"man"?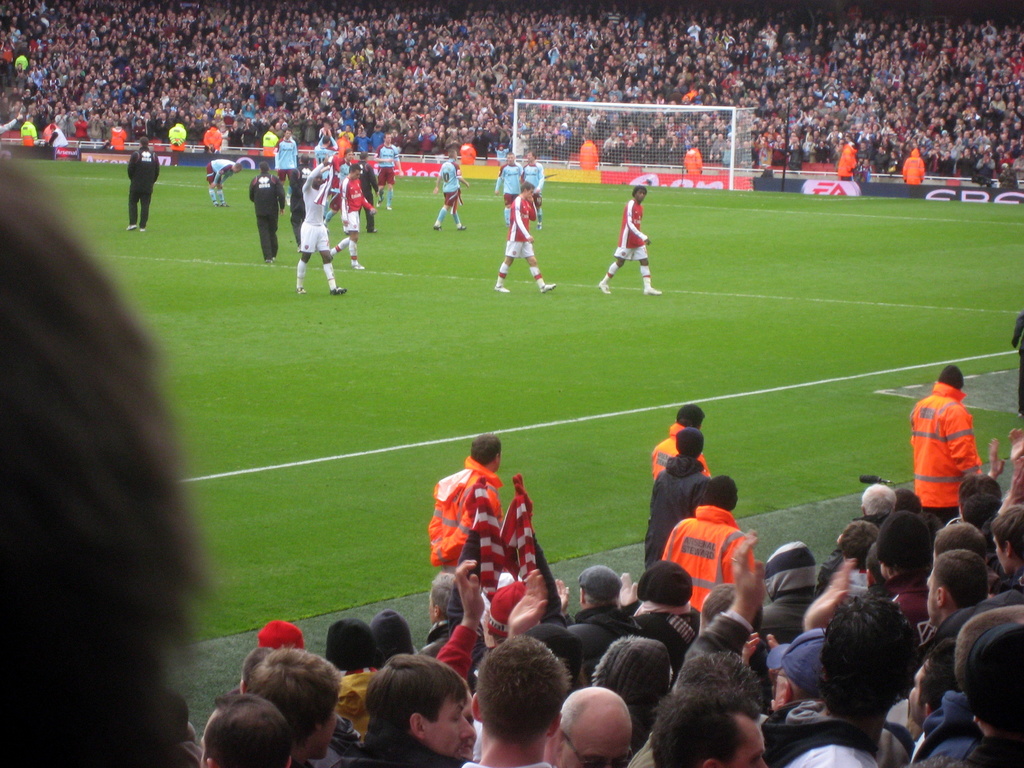
<bbox>900, 147, 924, 185</bbox>
